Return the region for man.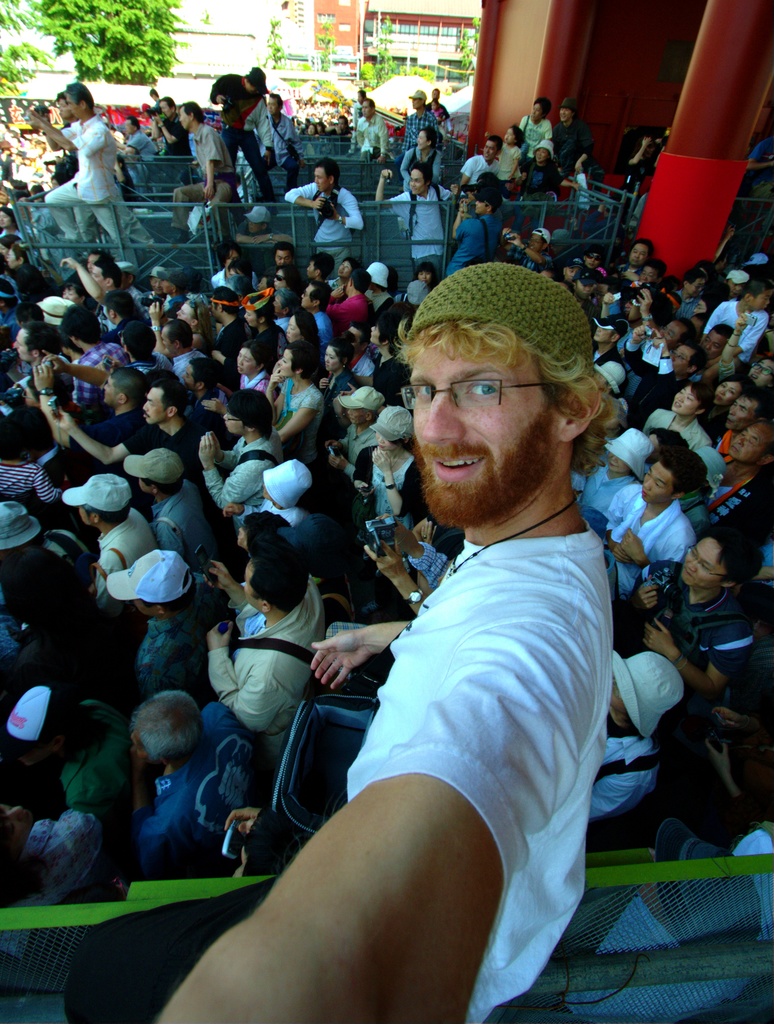
crop(128, 445, 228, 564).
